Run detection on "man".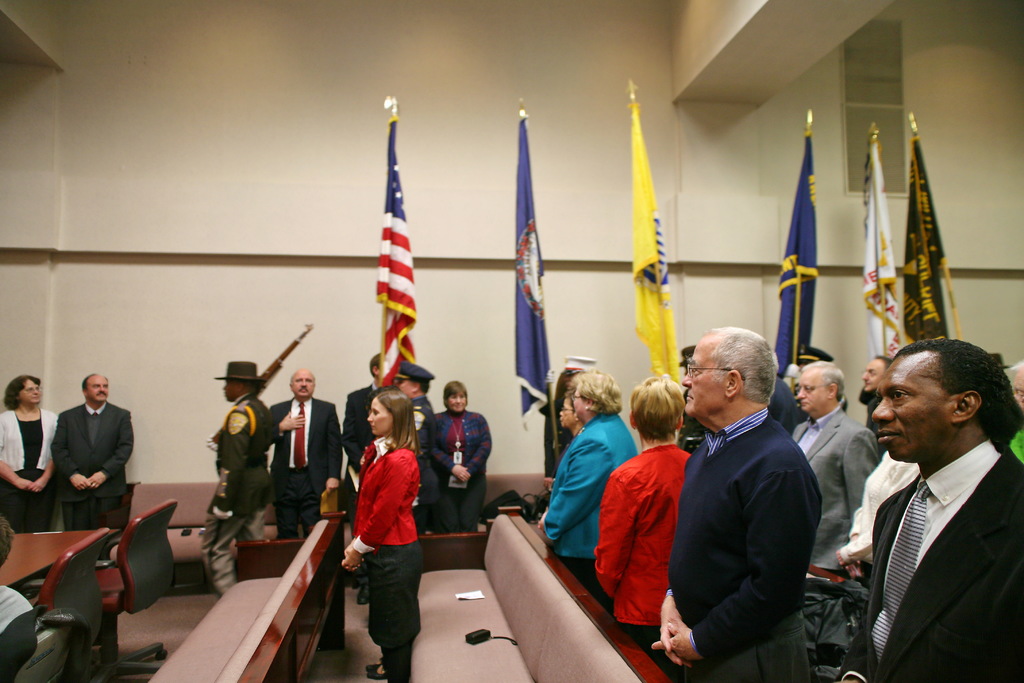
Result: [x1=648, y1=328, x2=822, y2=682].
